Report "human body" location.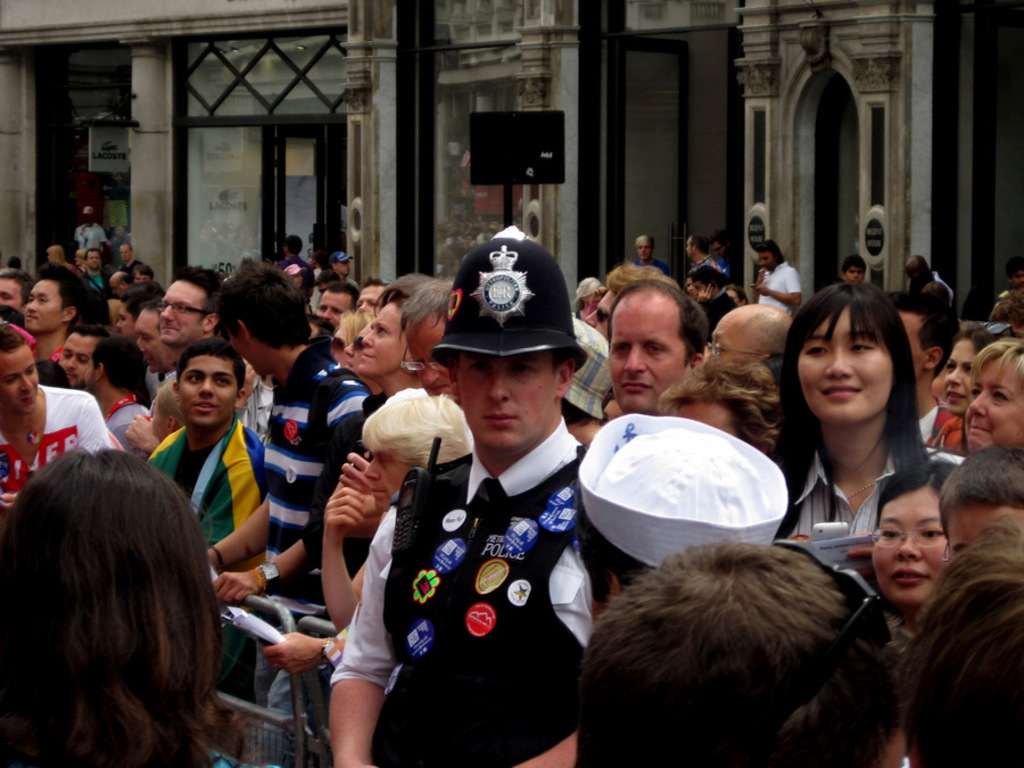
Report: [218, 261, 373, 767].
